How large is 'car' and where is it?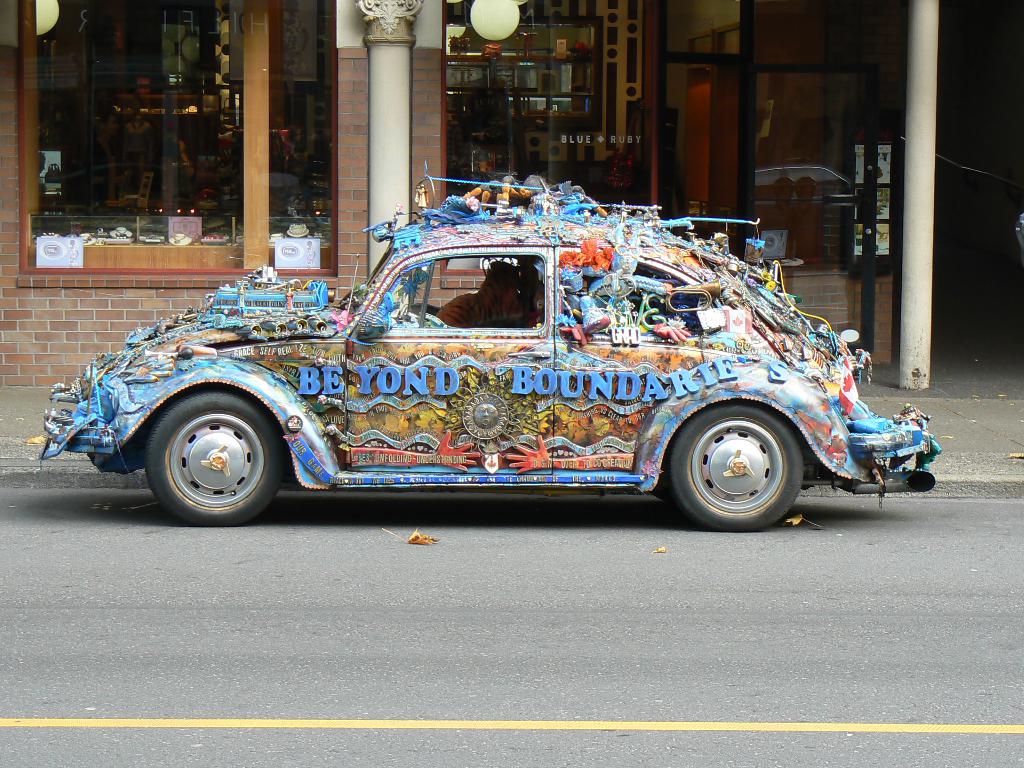
Bounding box: 24:172:942:532.
